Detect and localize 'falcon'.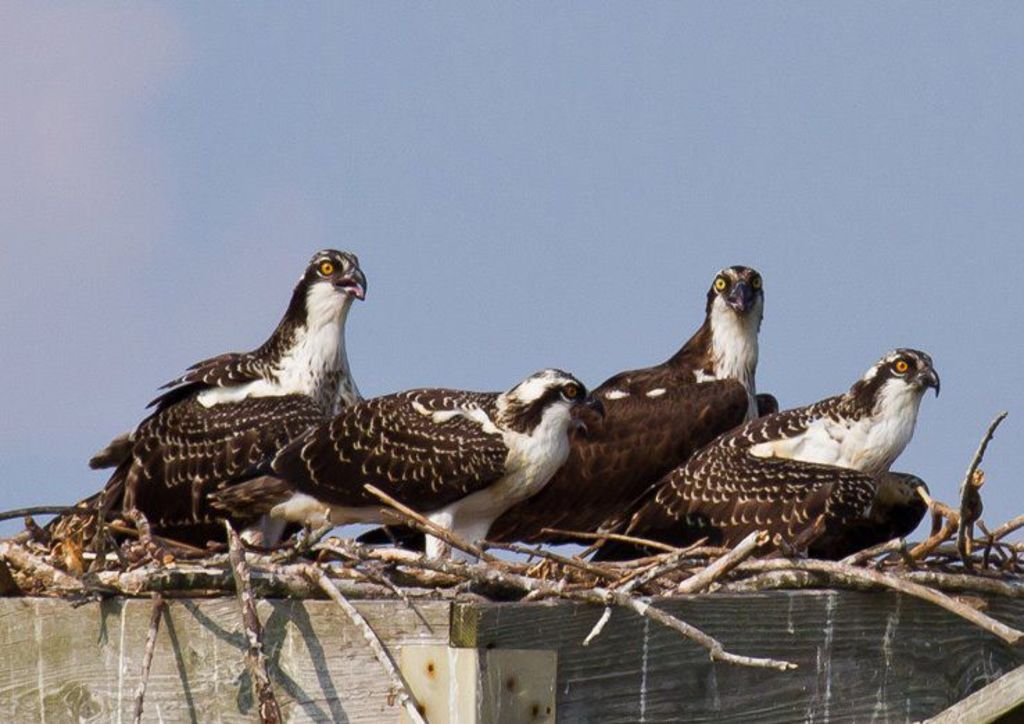
Localized at pyautogui.locateOnScreen(205, 372, 602, 564).
